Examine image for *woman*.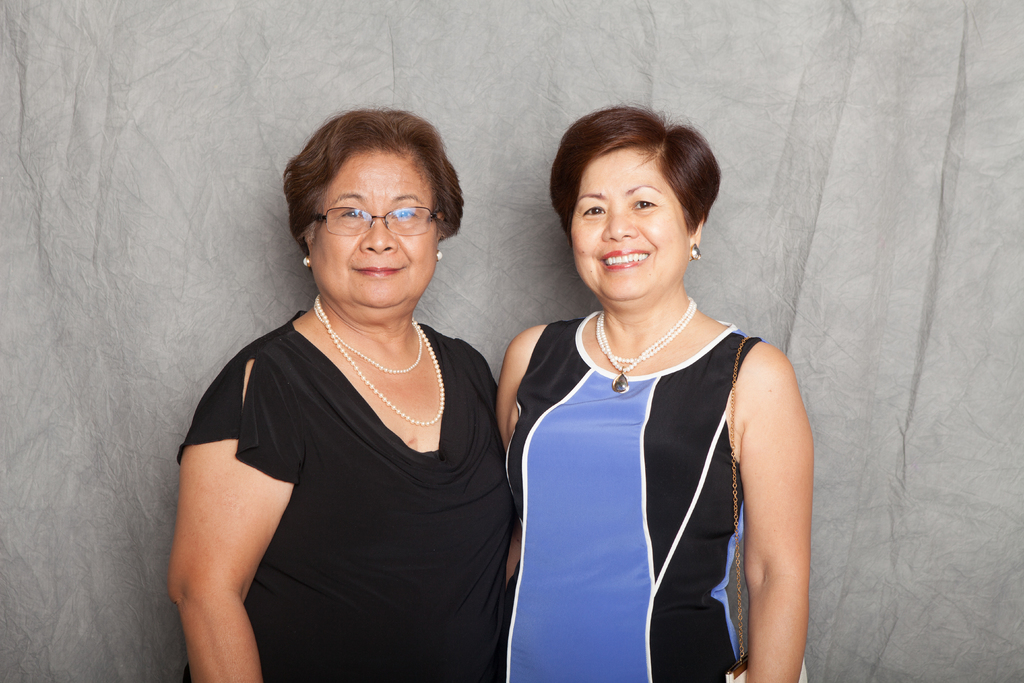
Examination result: BBox(491, 104, 818, 682).
